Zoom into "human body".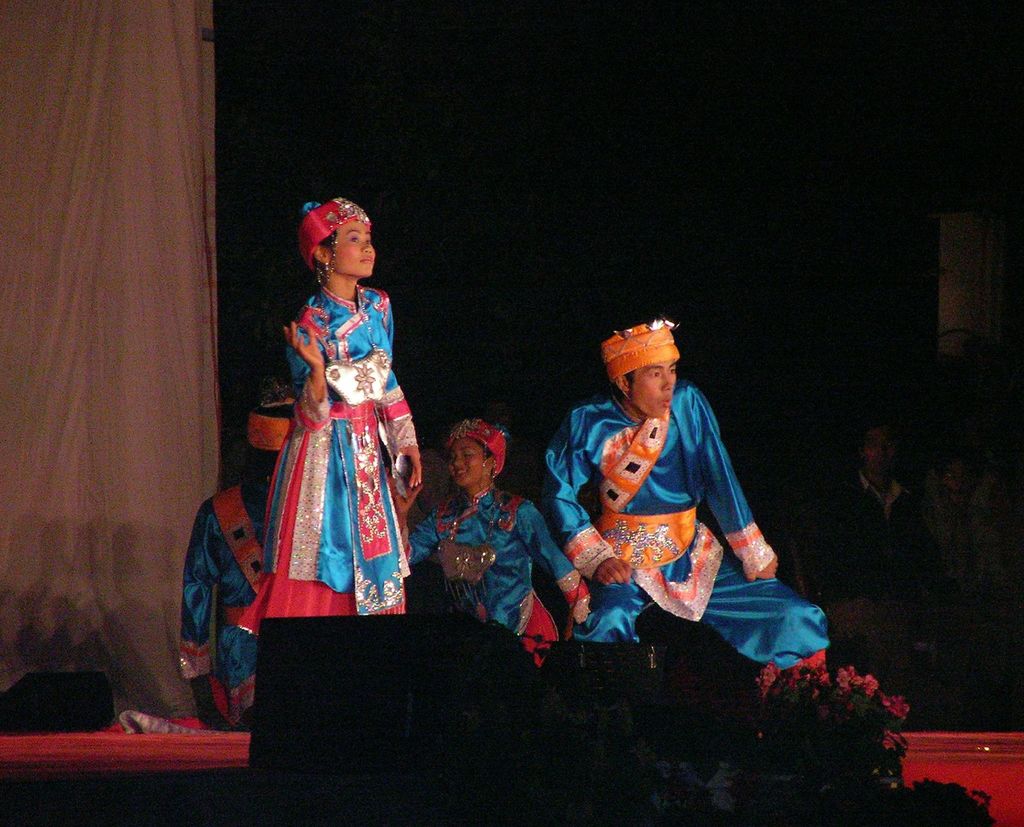
Zoom target: 265/280/429/645.
